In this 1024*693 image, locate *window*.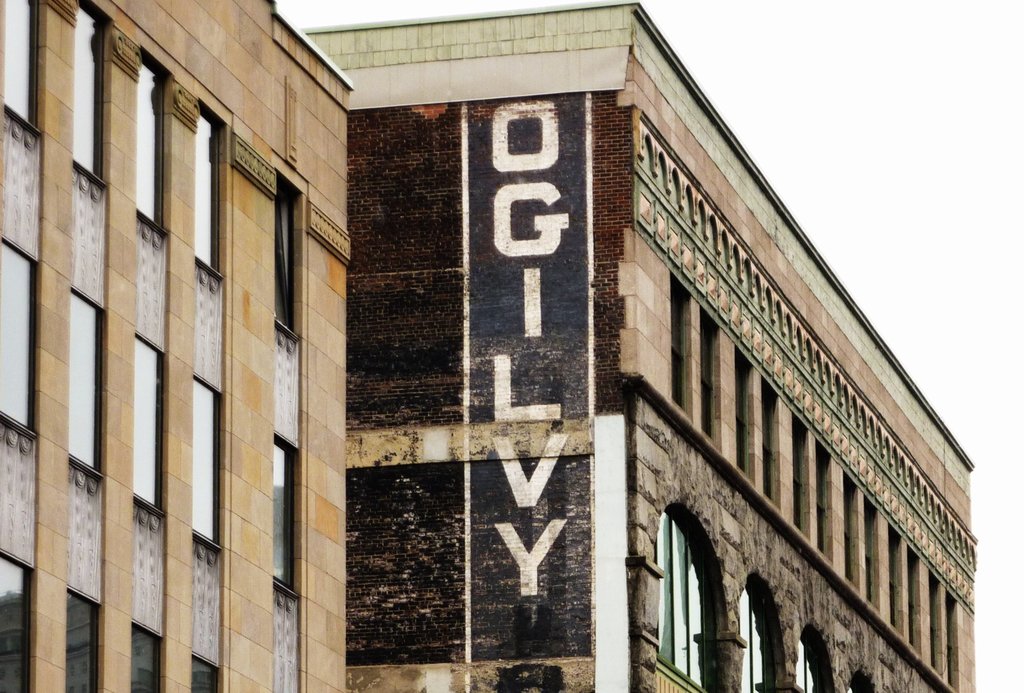
Bounding box: bbox(655, 499, 727, 692).
